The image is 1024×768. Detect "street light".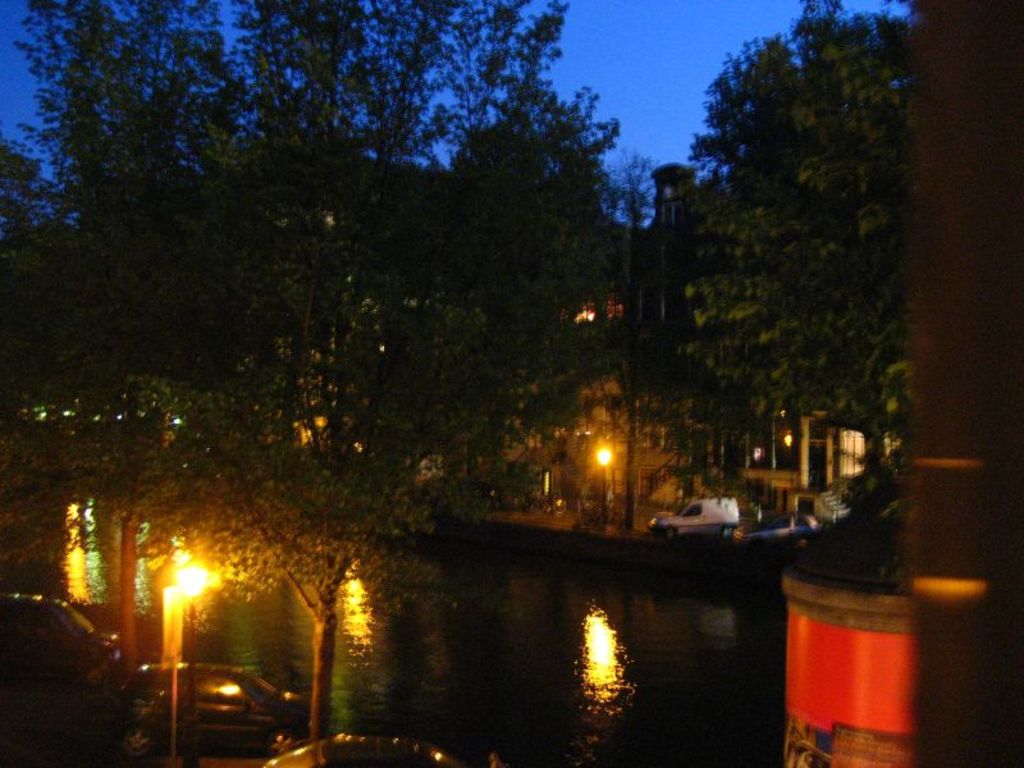
Detection: box=[169, 552, 220, 767].
